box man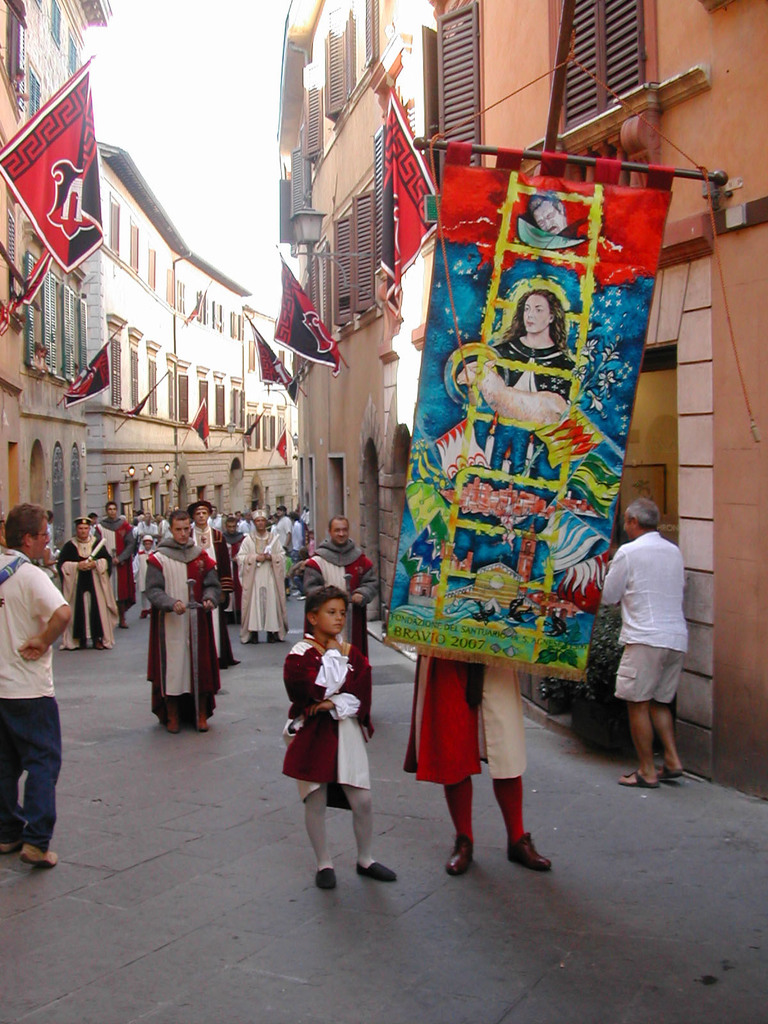
[95, 498, 140, 631]
